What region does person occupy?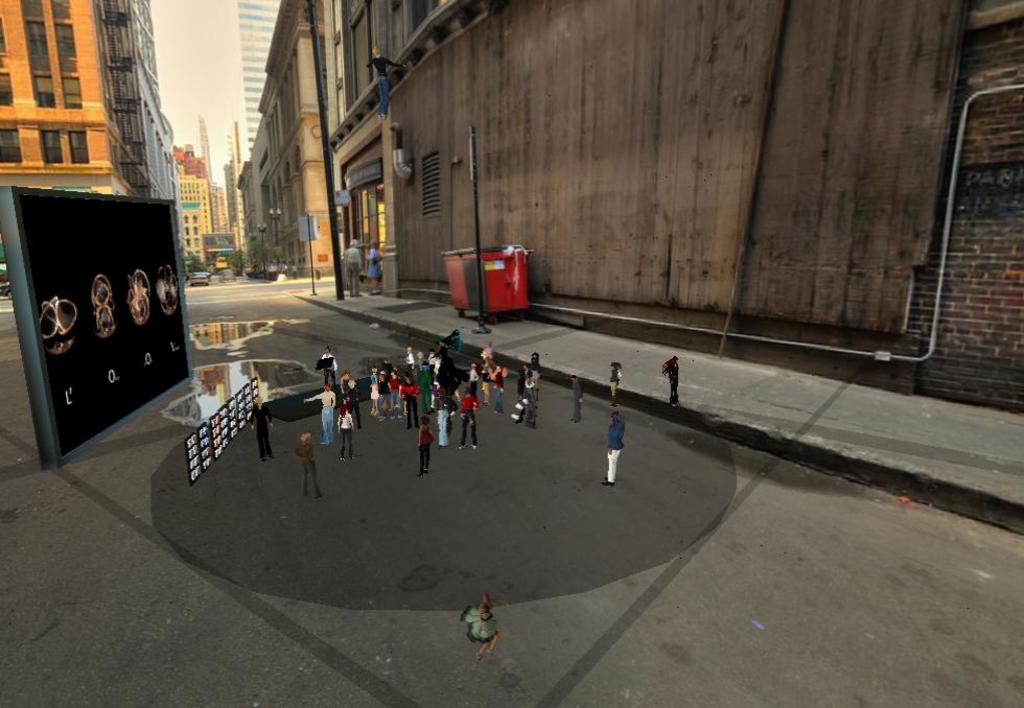
[341, 402, 359, 454].
